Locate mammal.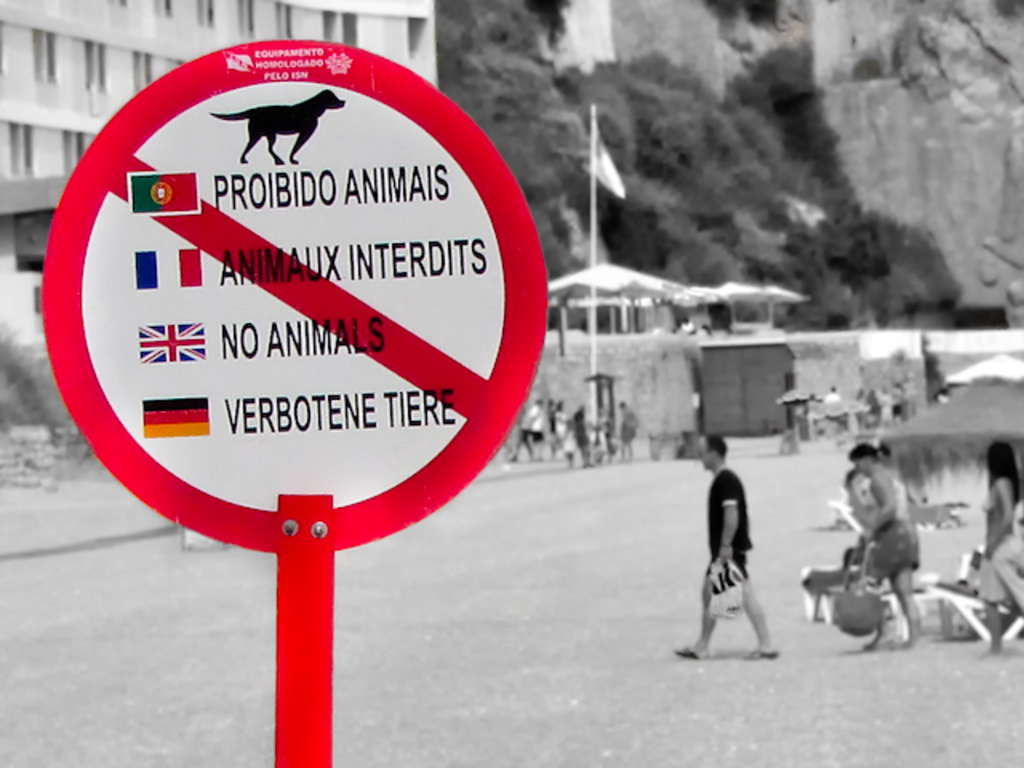
Bounding box: crop(843, 438, 918, 650).
